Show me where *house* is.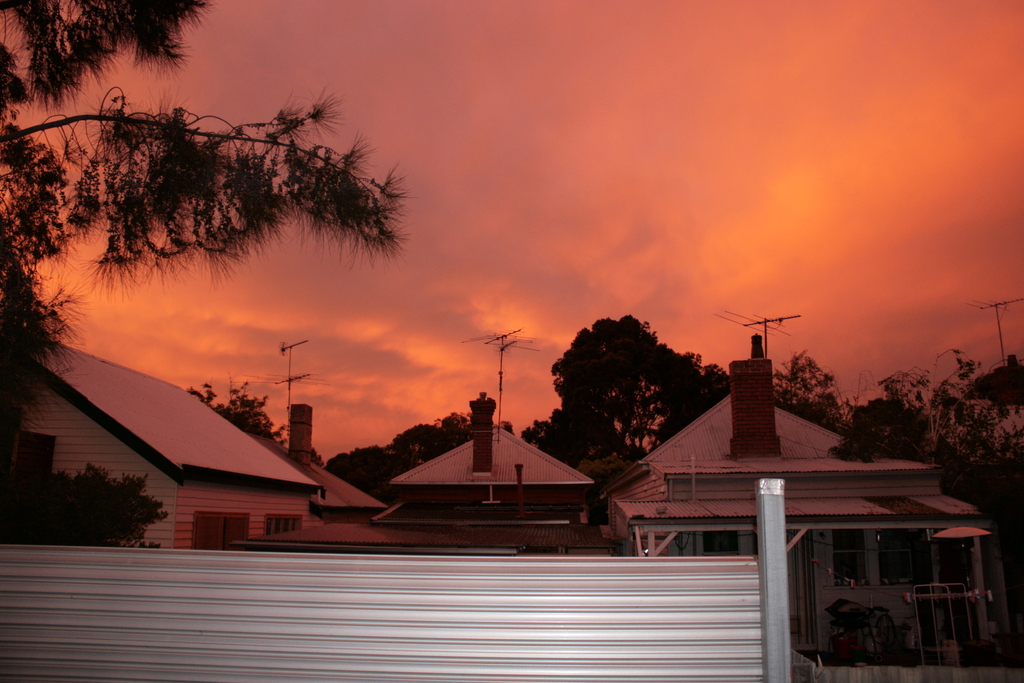
*house* is at box(610, 325, 1014, 673).
